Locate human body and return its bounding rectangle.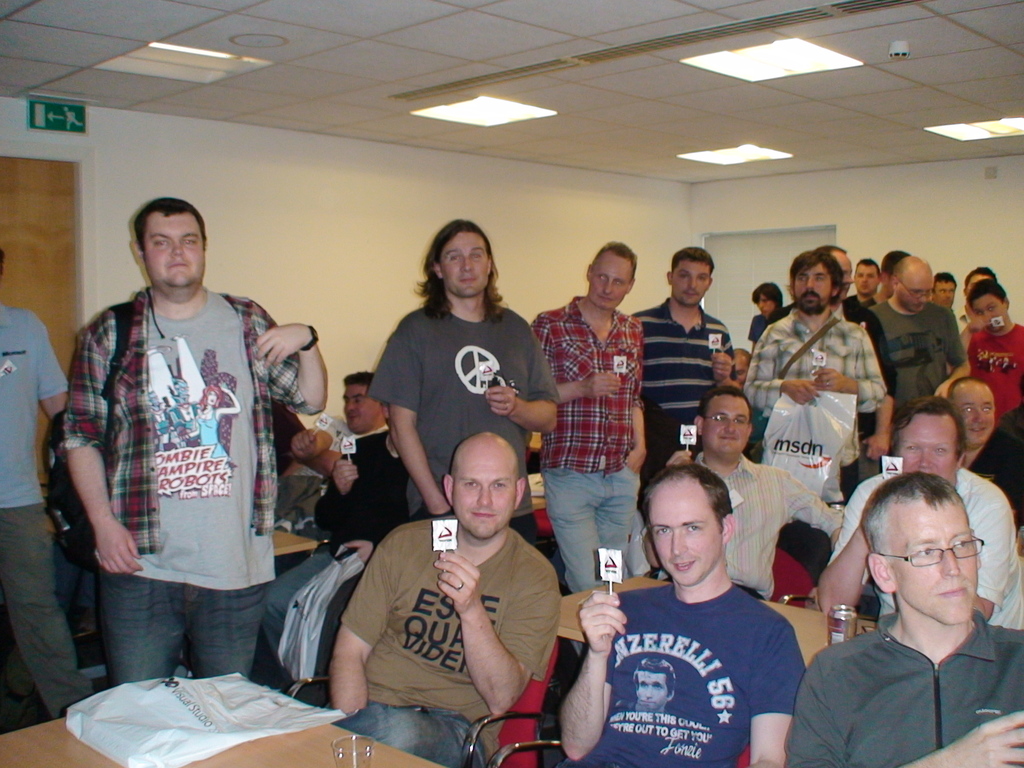
select_region(538, 586, 808, 767).
